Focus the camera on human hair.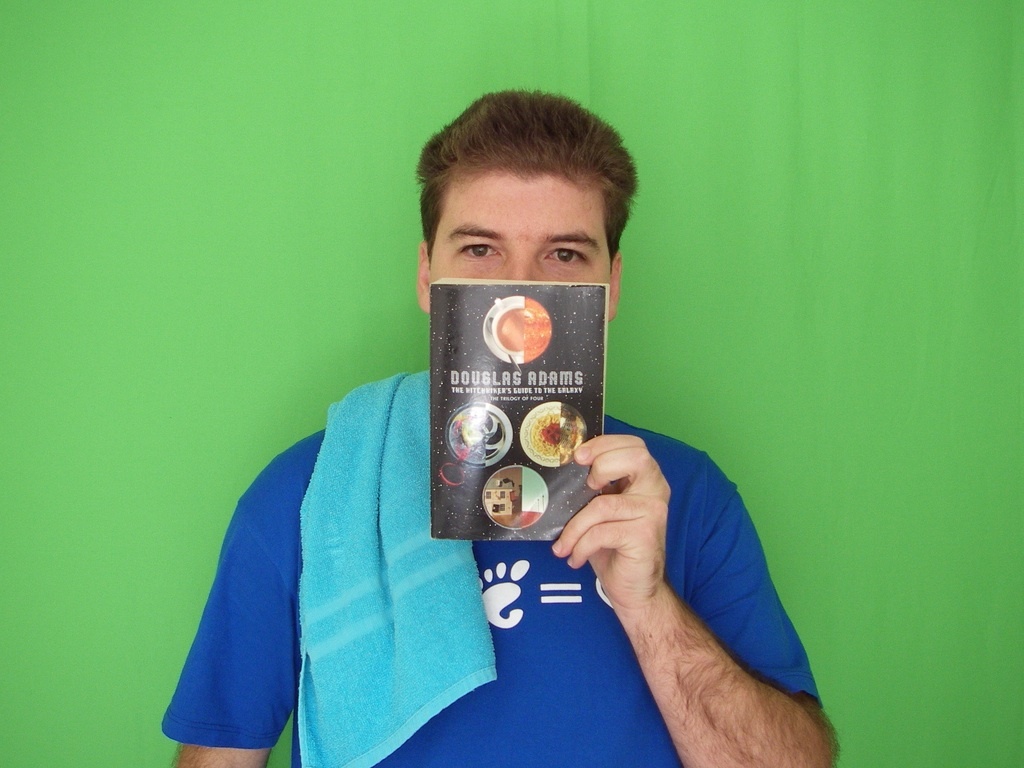
Focus region: bbox(410, 85, 639, 276).
